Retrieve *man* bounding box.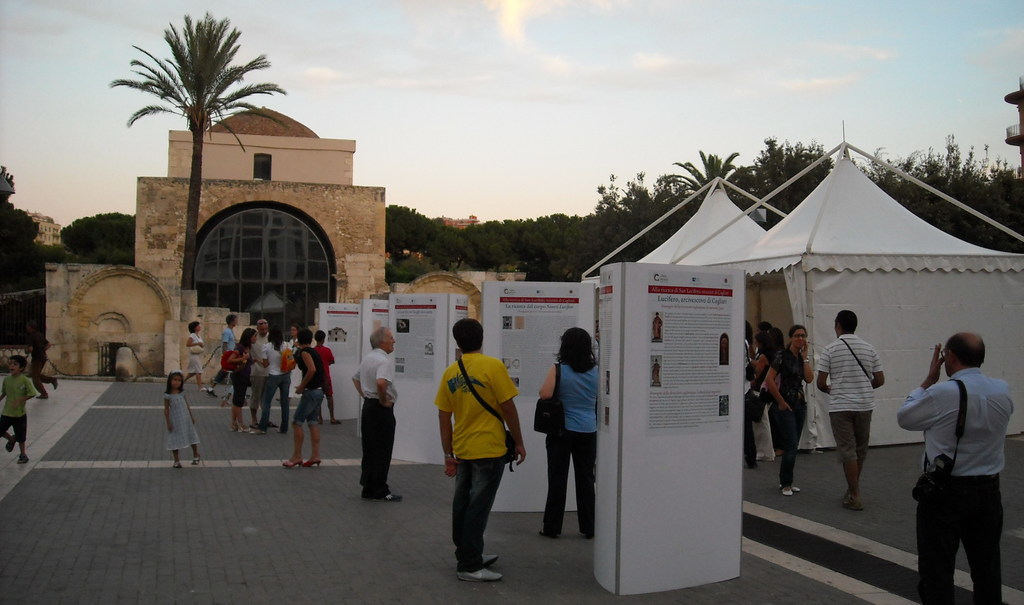
Bounding box: 815 307 885 513.
